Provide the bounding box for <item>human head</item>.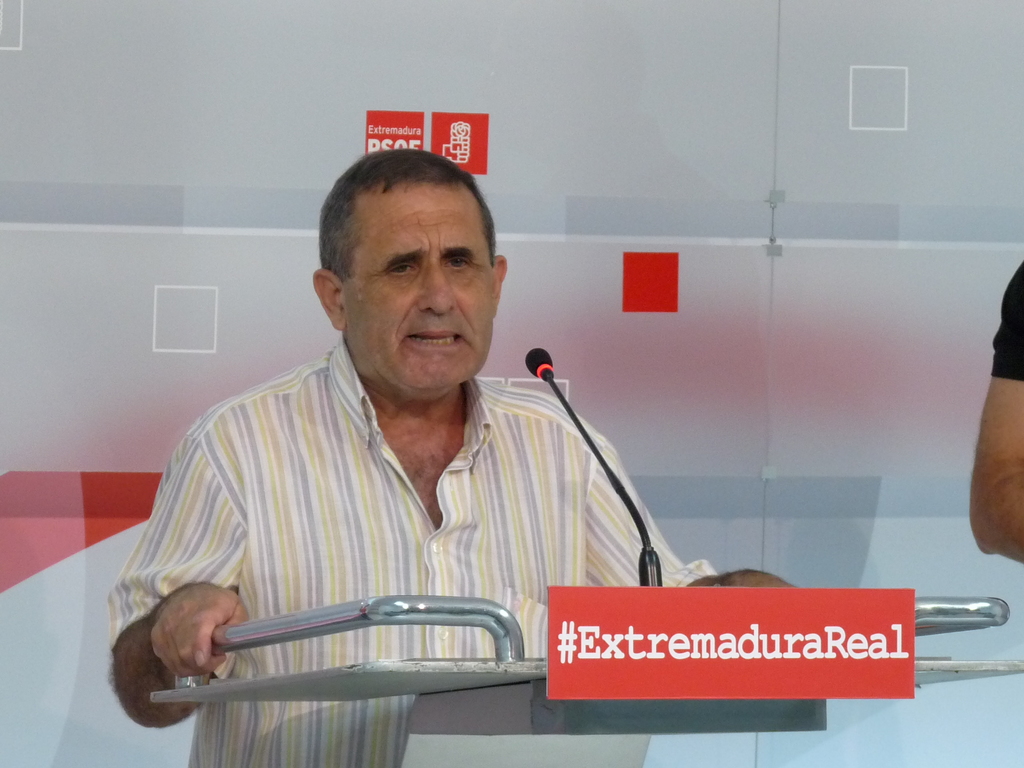
bbox=(316, 140, 518, 387).
